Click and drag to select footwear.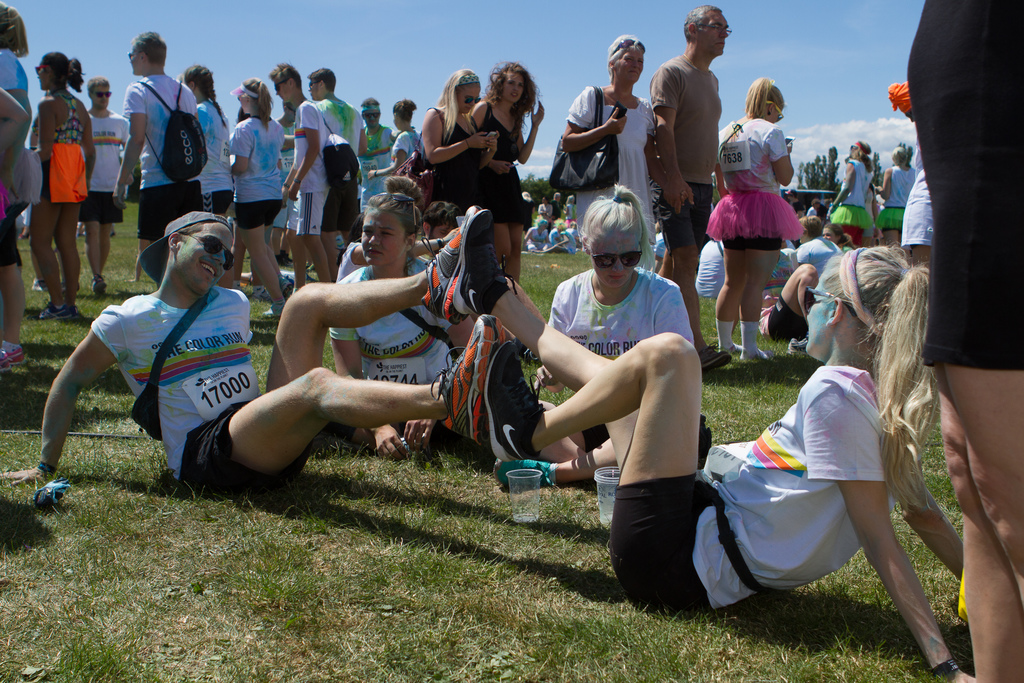
Selection: locate(451, 210, 513, 323).
